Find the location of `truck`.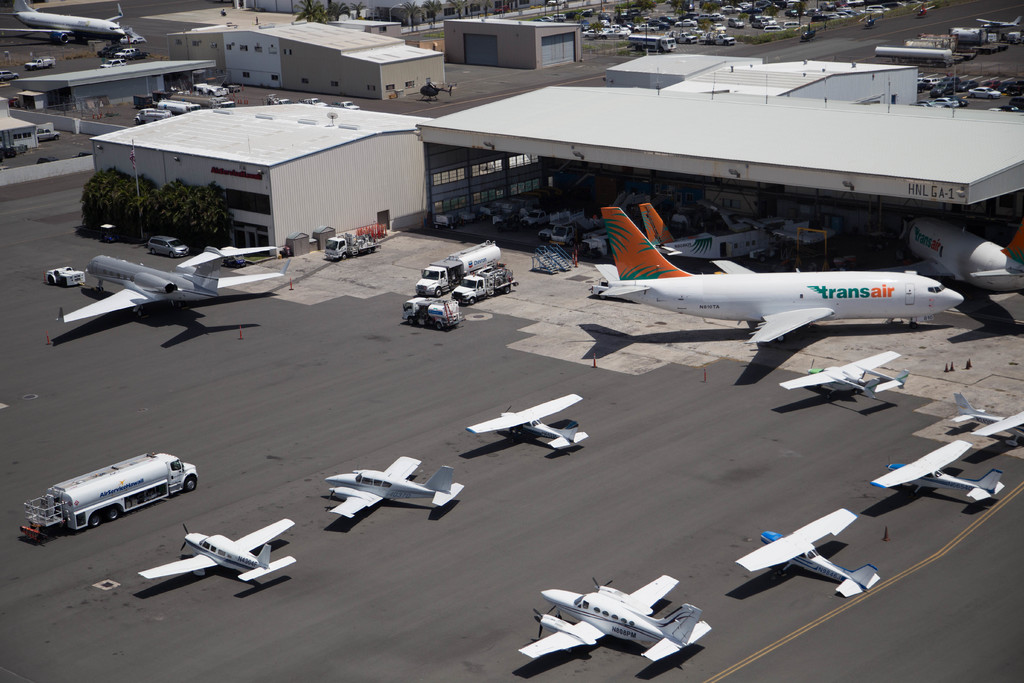
Location: (623,35,678,56).
